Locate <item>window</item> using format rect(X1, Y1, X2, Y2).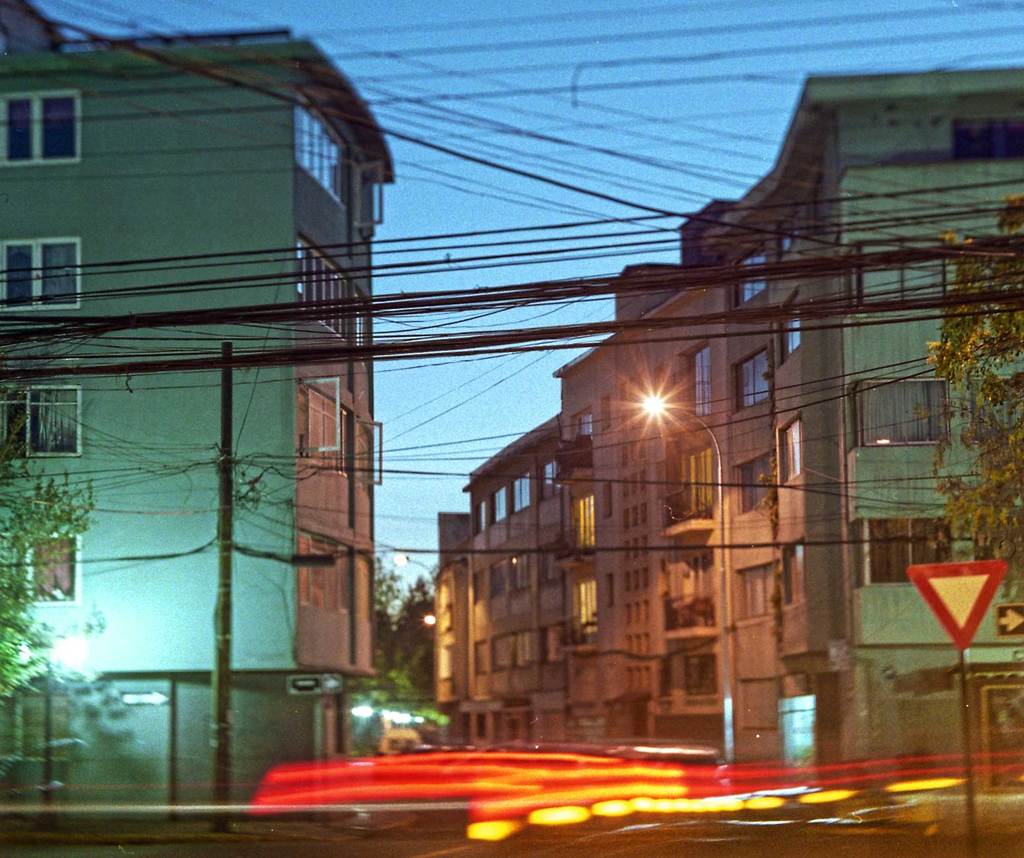
rect(734, 551, 787, 613).
